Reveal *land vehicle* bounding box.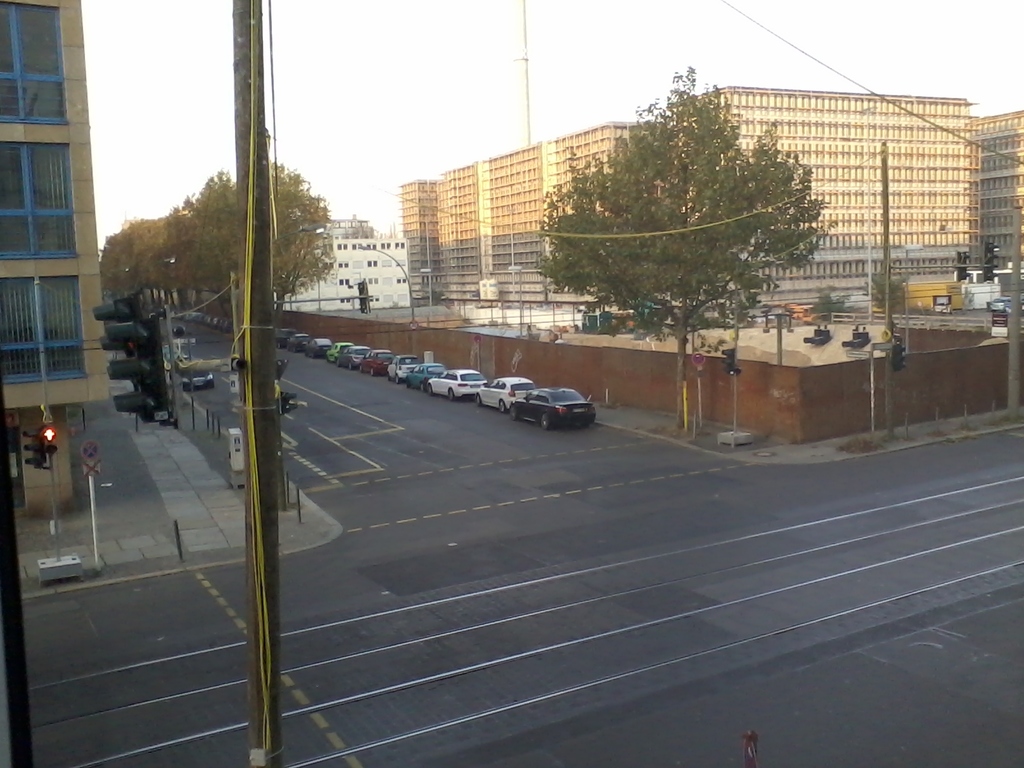
Revealed: <box>390,356,419,377</box>.
